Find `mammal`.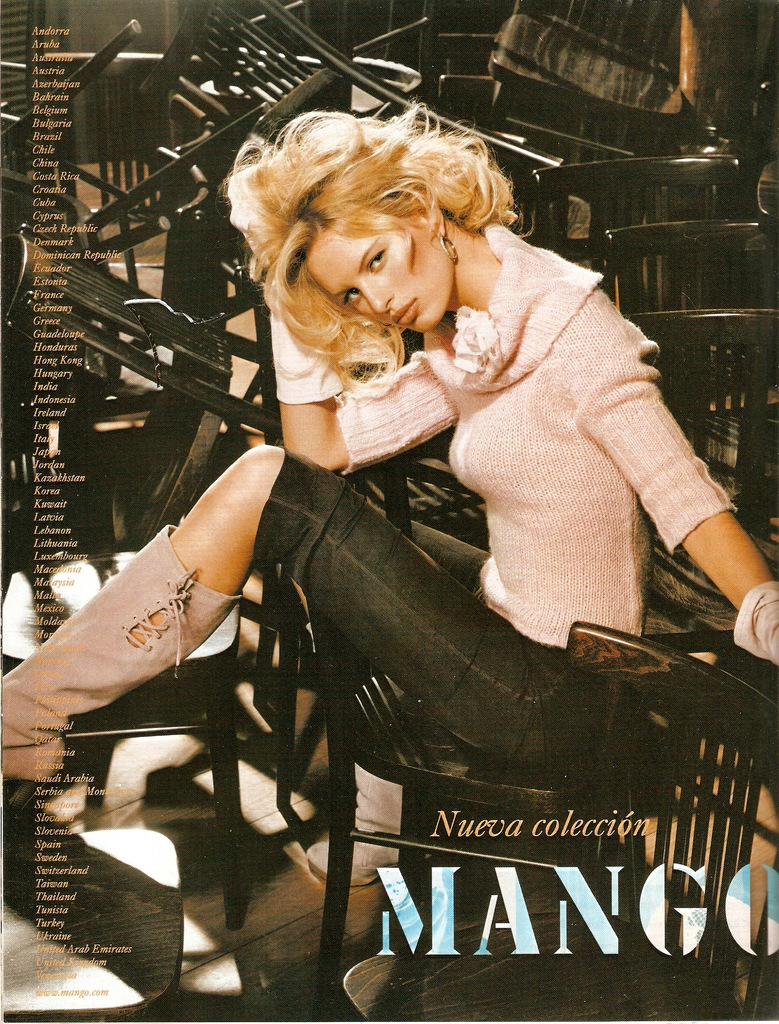
0,102,778,889.
